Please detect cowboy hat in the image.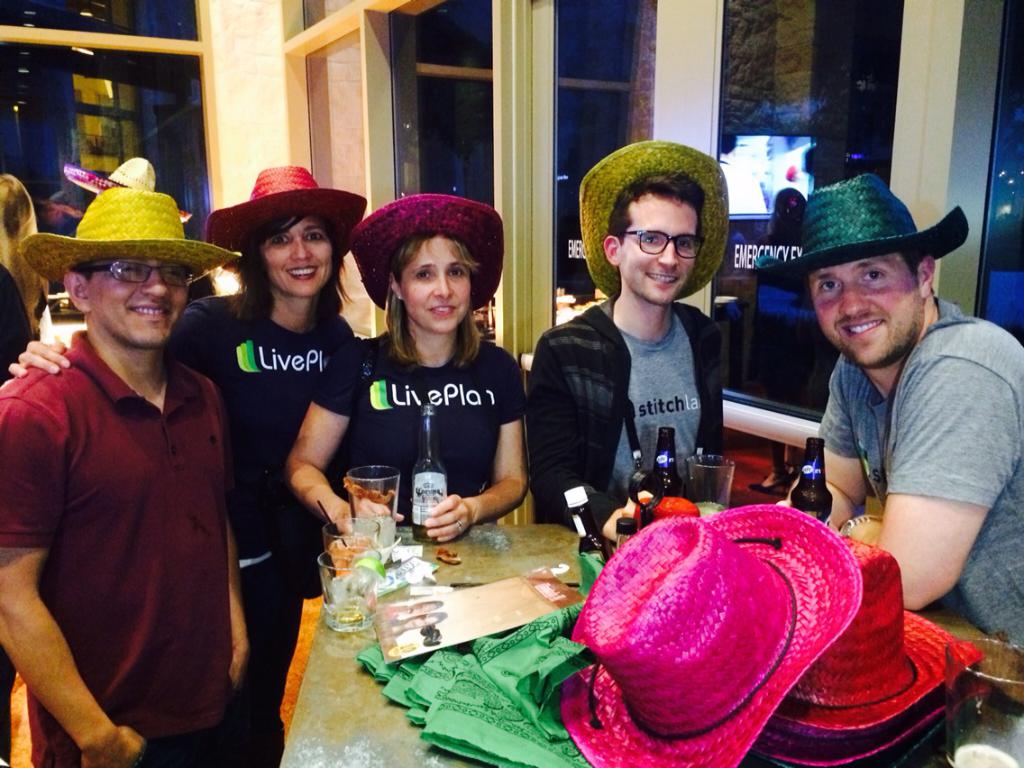
pyautogui.locateOnScreen(749, 169, 969, 293).
